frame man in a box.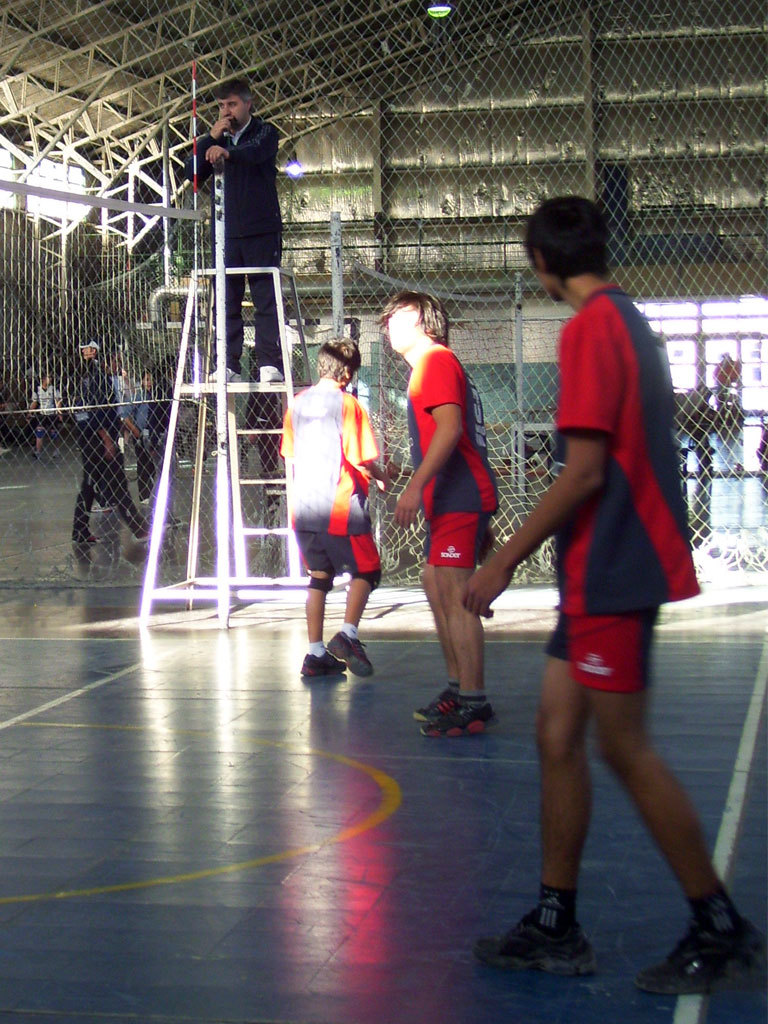
x1=72, y1=349, x2=171, y2=545.
